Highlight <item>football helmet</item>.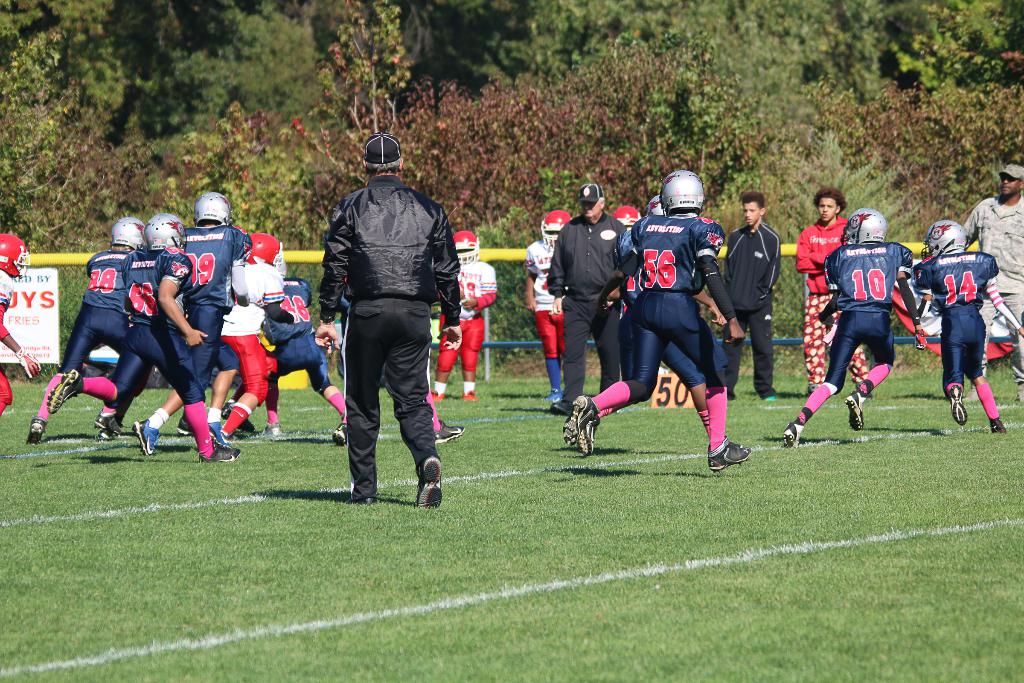
Highlighted region: detection(656, 172, 701, 209).
